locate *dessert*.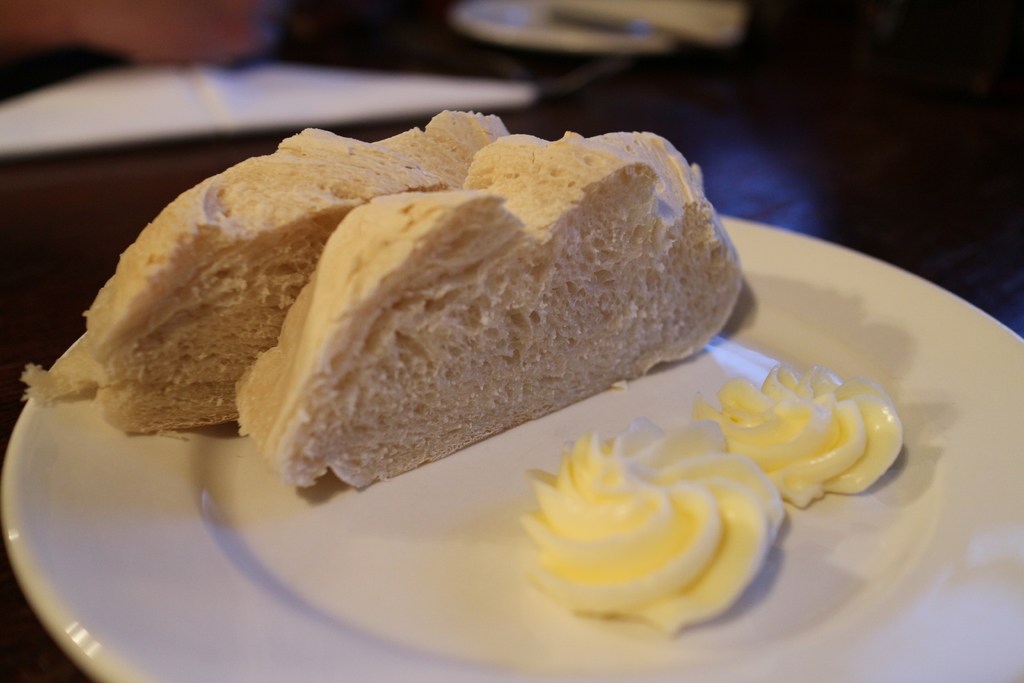
Bounding box: region(17, 114, 511, 434).
